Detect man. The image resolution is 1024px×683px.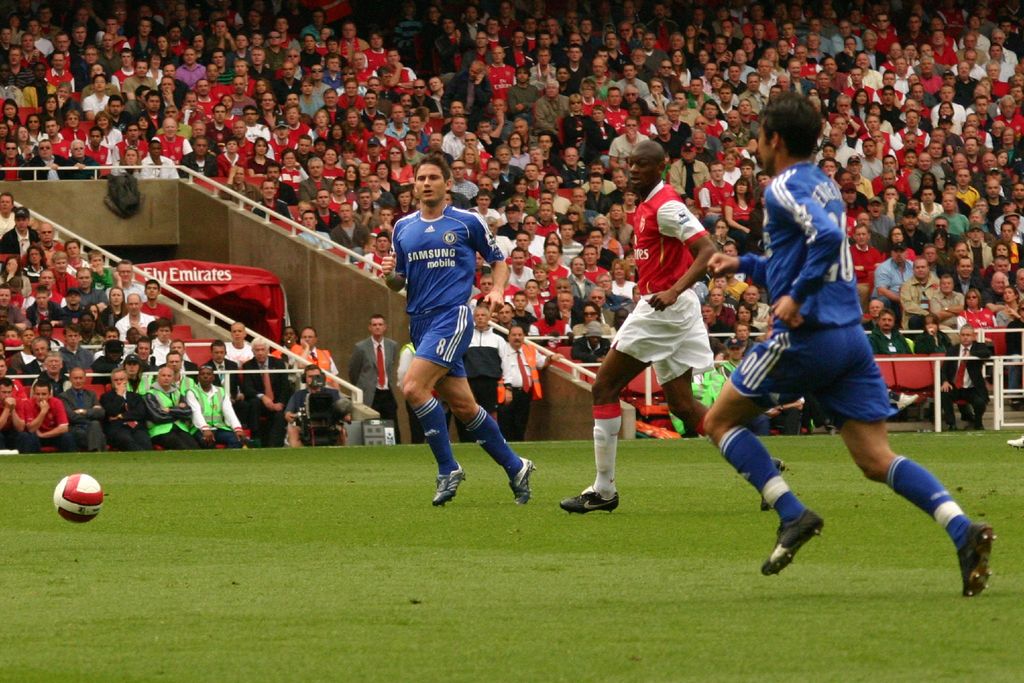
{"left": 0, "top": 376, "right": 28, "bottom": 452}.
